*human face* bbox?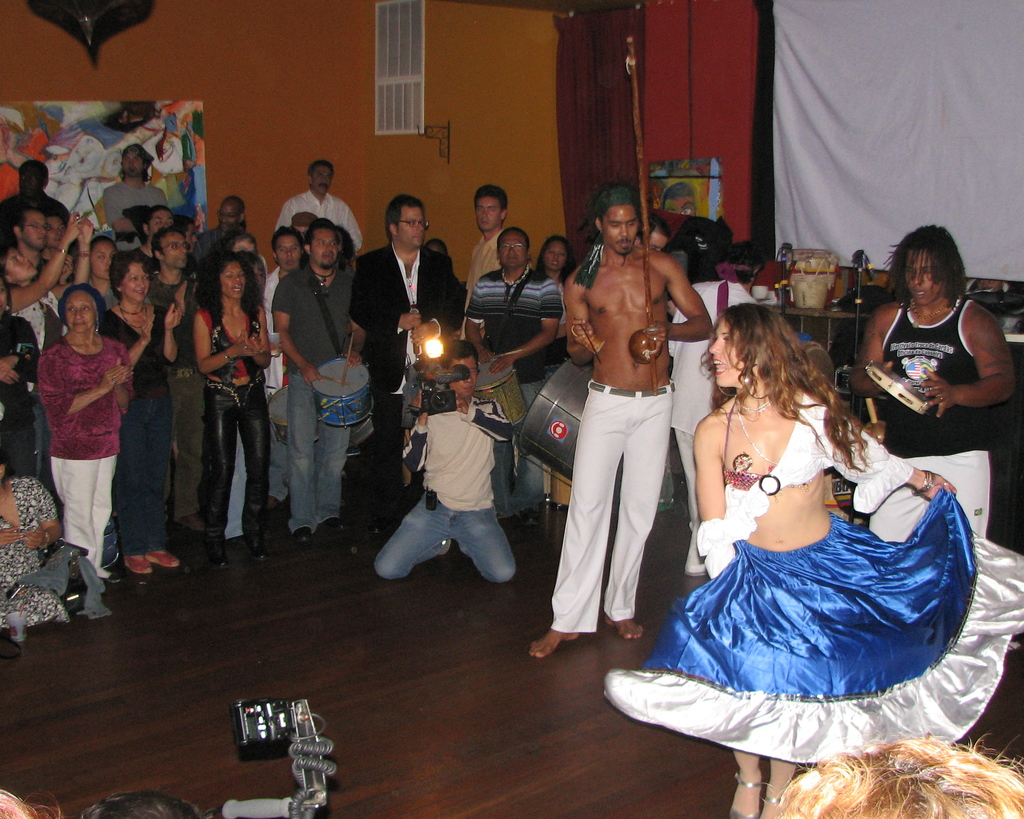
box(401, 203, 430, 247)
